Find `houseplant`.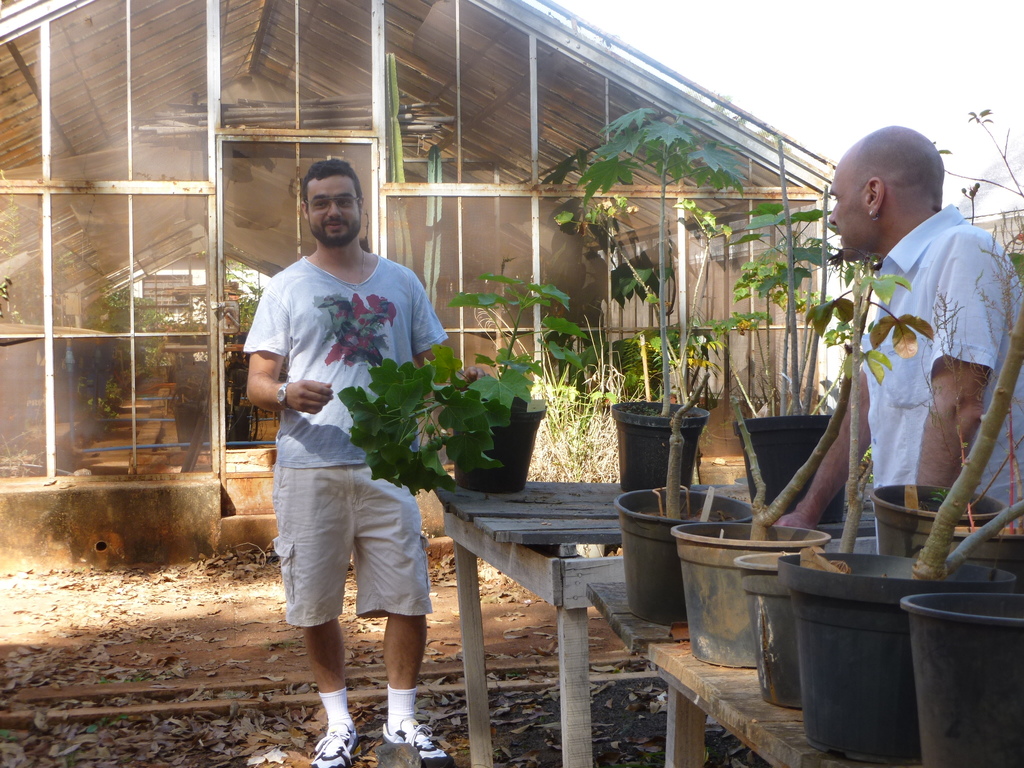
pyautogui.locateOnScreen(868, 282, 1014, 557).
